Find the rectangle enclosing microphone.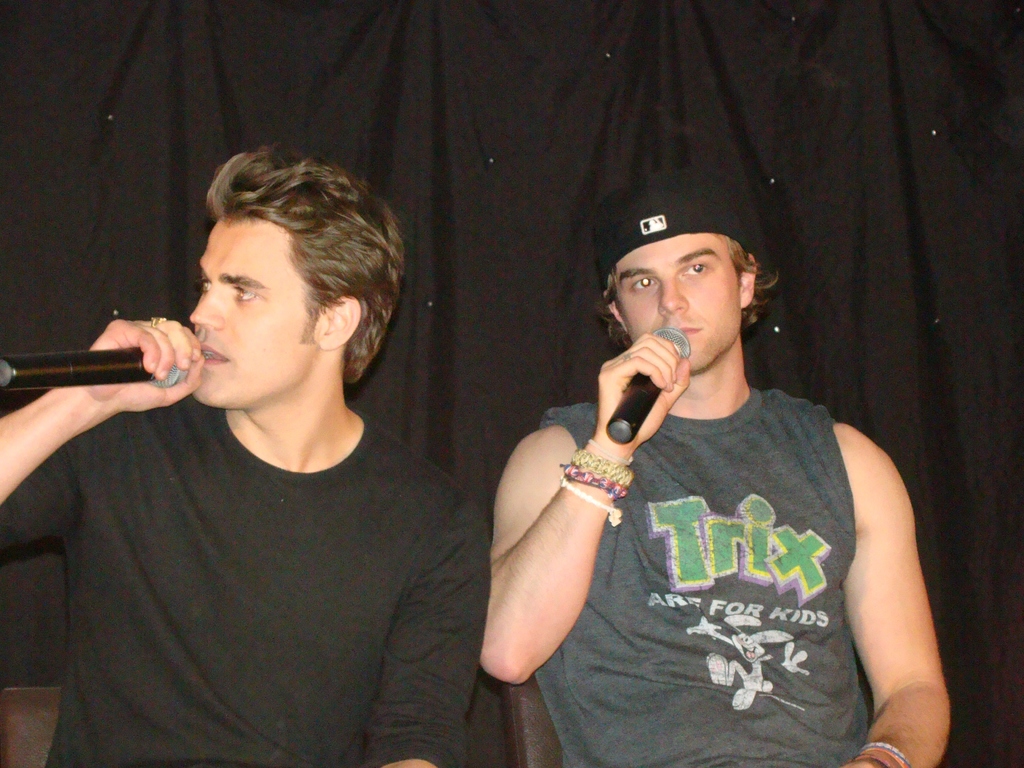
609, 324, 691, 443.
